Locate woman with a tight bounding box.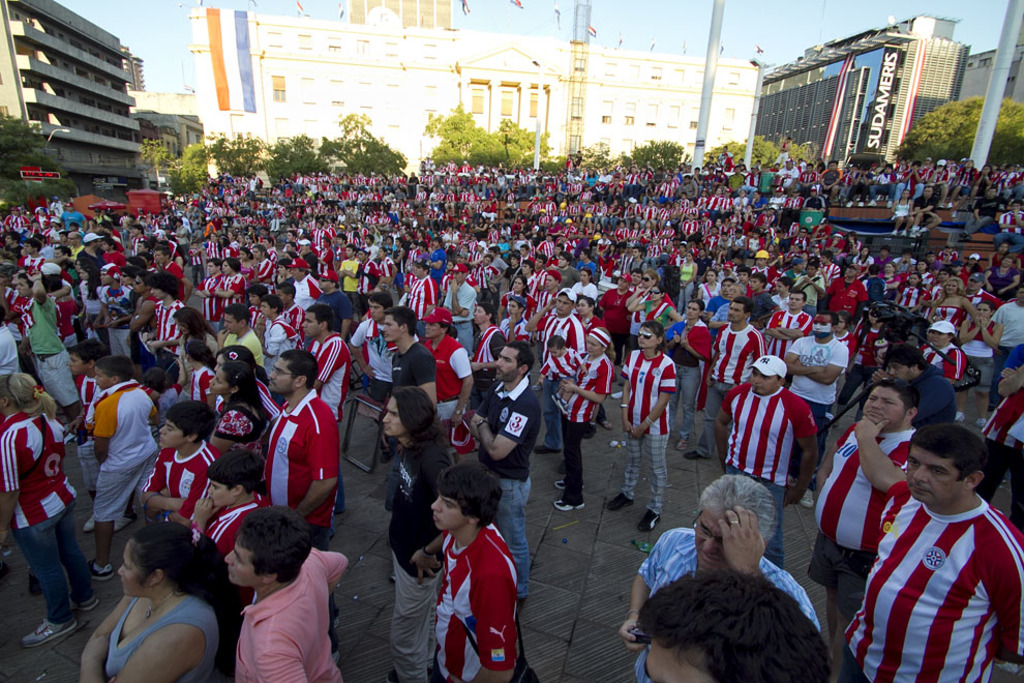
x1=676 y1=254 x2=701 y2=304.
